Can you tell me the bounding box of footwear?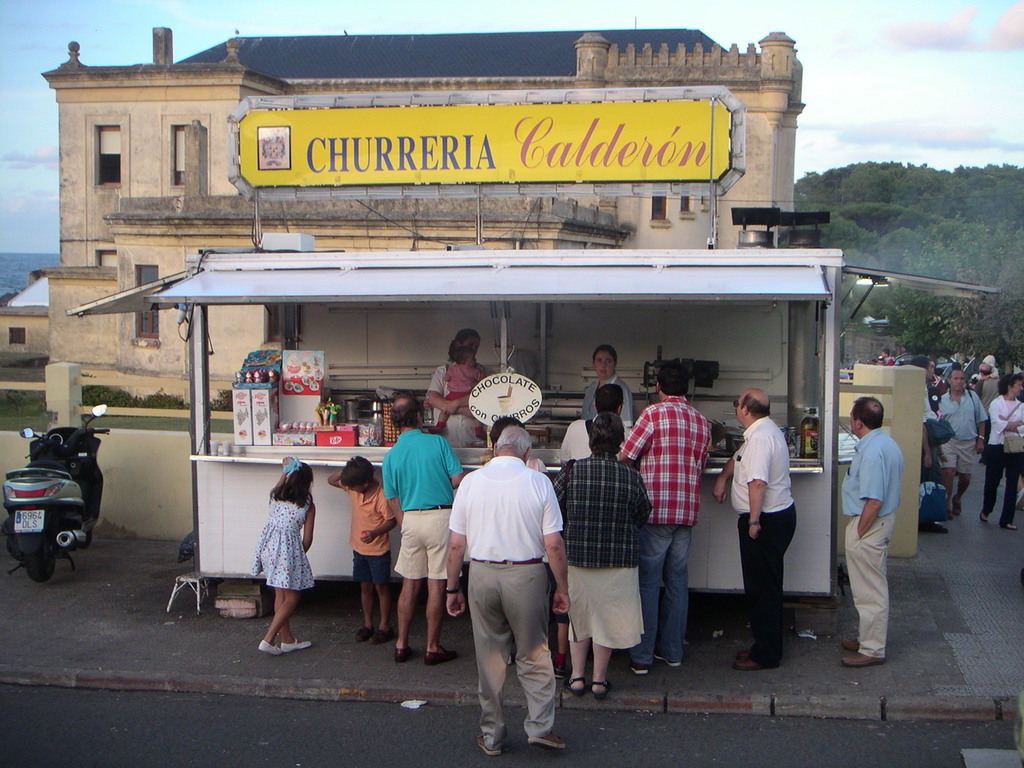
(left=736, top=653, right=766, bottom=674).
